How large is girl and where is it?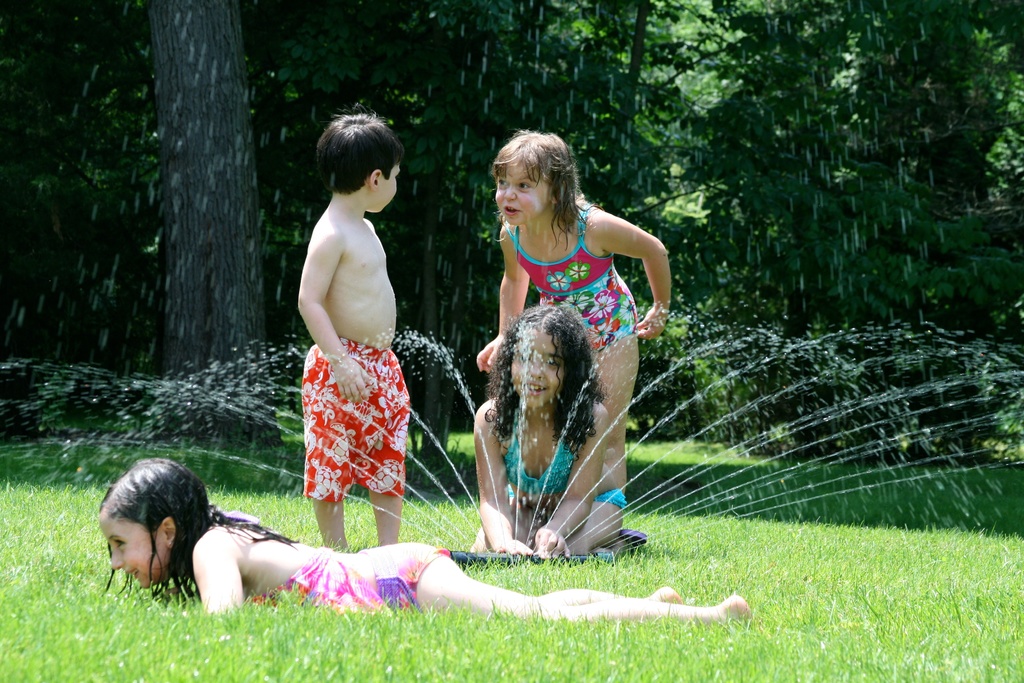
Bounding box: bbox=[467, 300, 640, 558].
